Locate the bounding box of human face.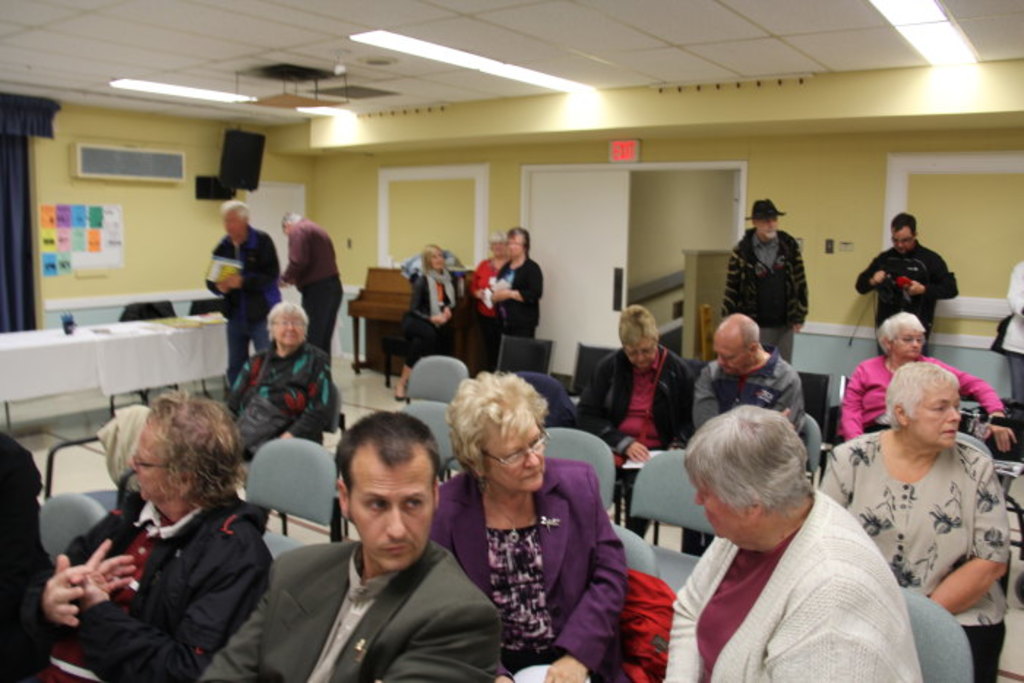
Bounding box: pyautogui.locateOnScreen(904, 382, 960, 445).
